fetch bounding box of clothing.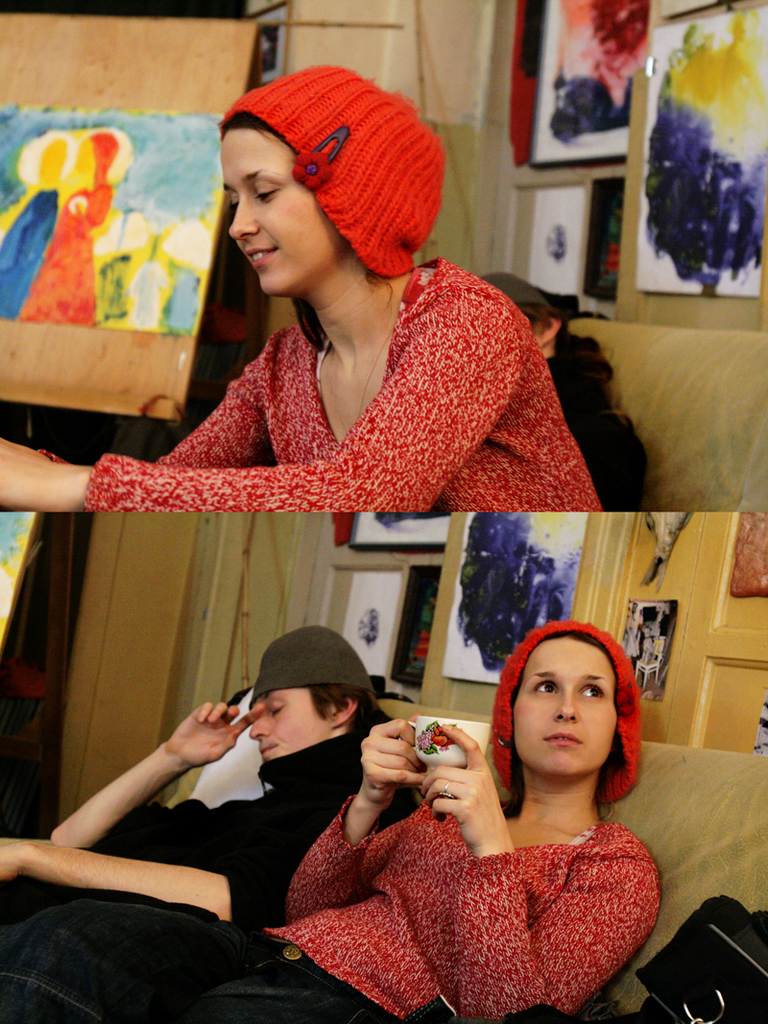
Bbox: bbox(96, 714, 422, 930).
